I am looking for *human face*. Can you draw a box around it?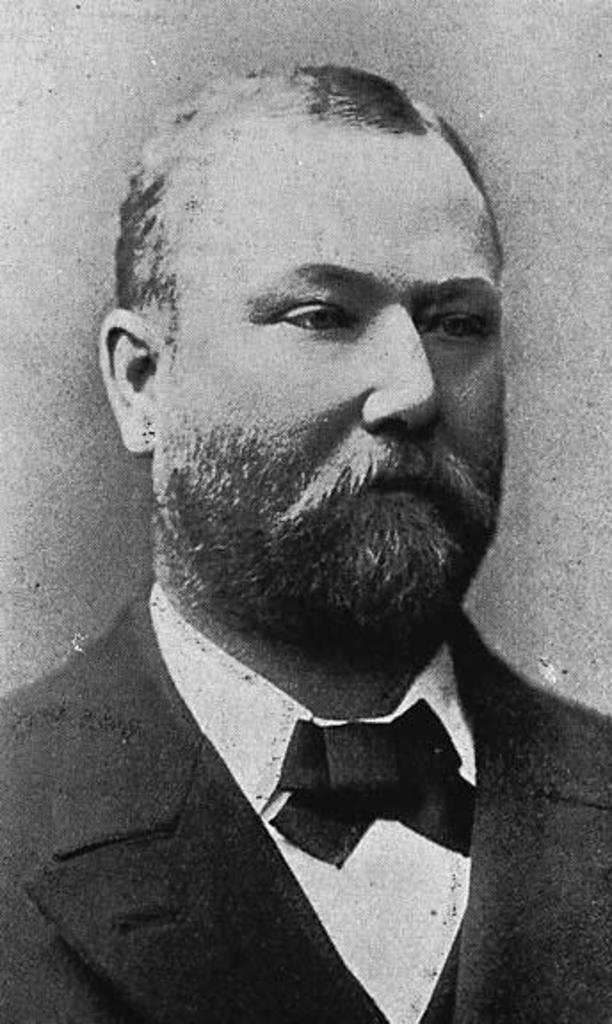
Sure, the bounding box is <region>165, 178, 509, 572</region>.
